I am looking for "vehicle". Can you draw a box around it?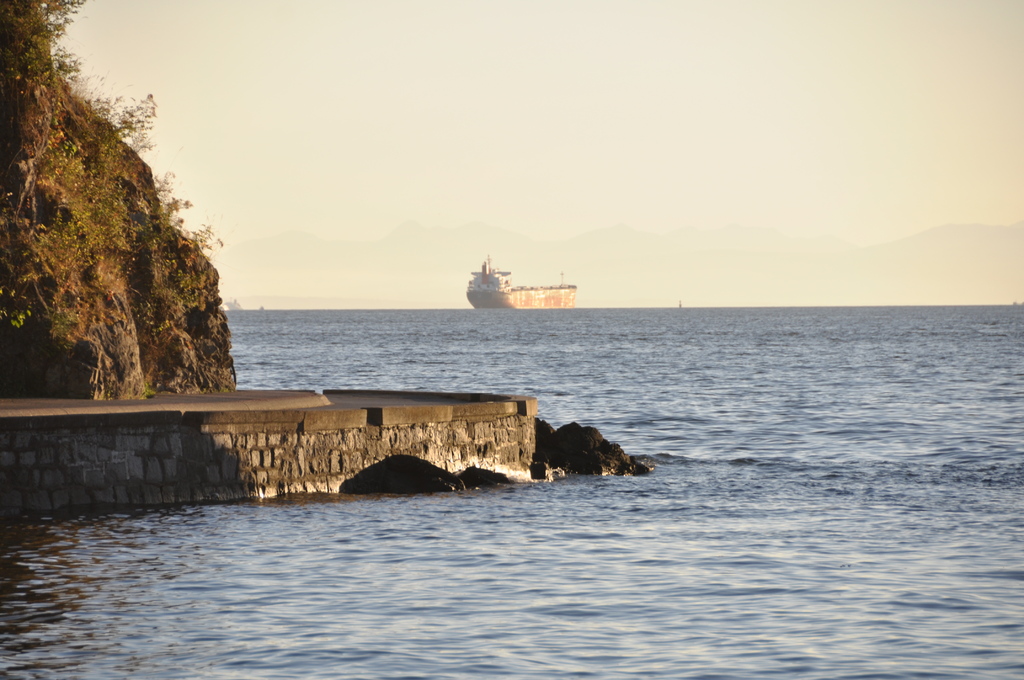
Sure, the bounding box is <region>451, 252, 582, 312</region>.
